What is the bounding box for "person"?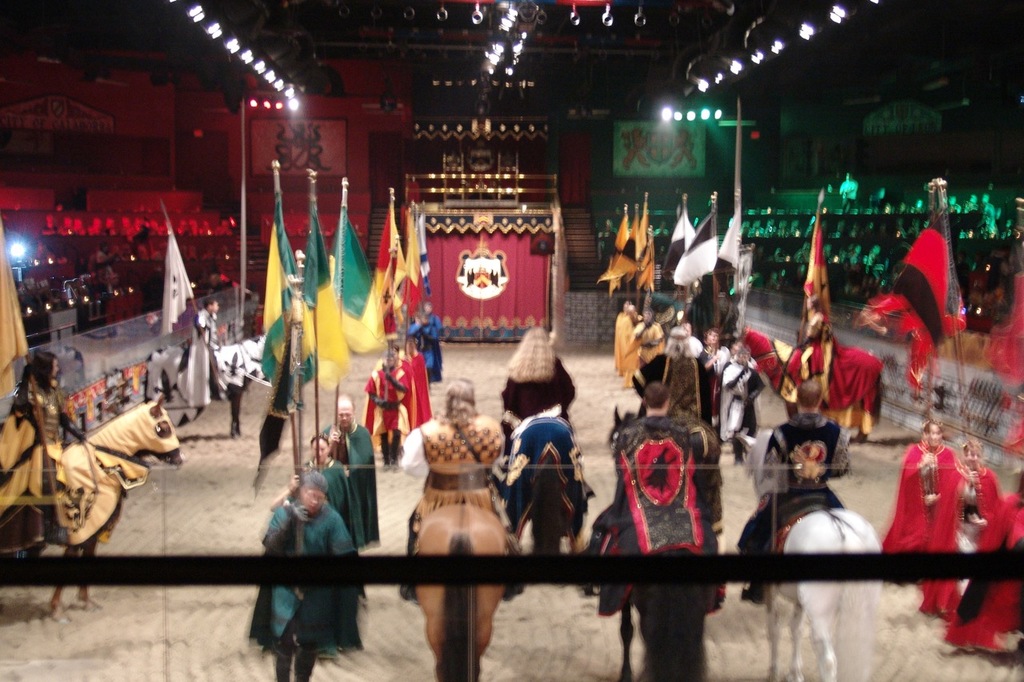
locate(576, 371, 730, 589).
